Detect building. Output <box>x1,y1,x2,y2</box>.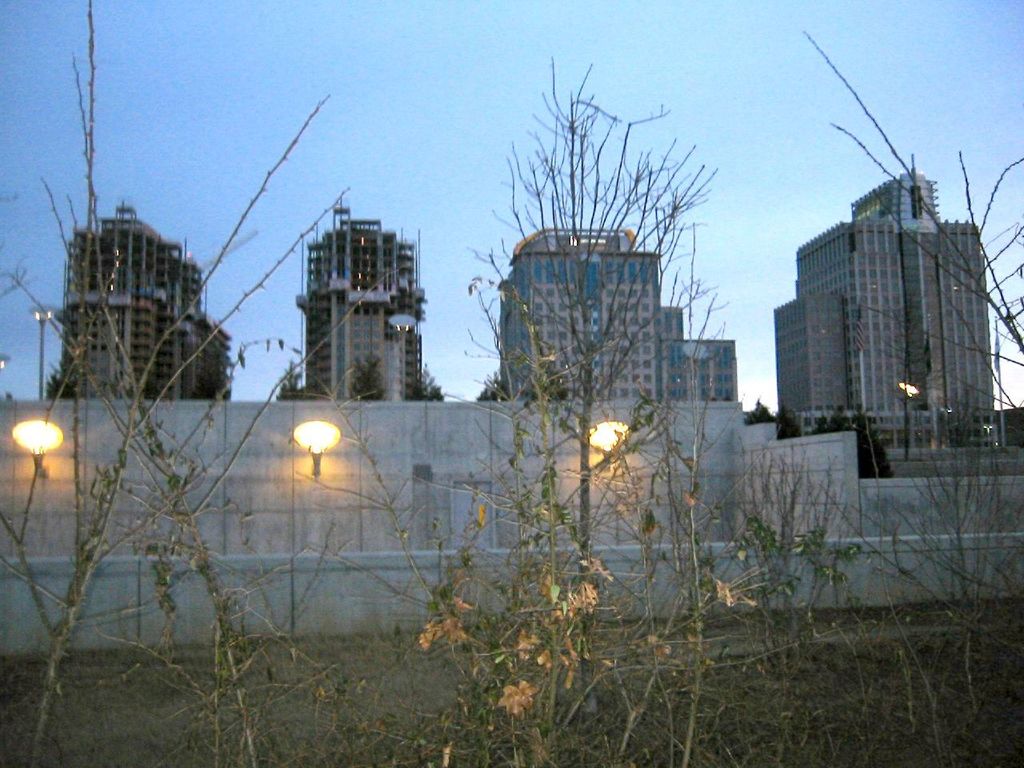
<box>53,198,234,404</box>.
